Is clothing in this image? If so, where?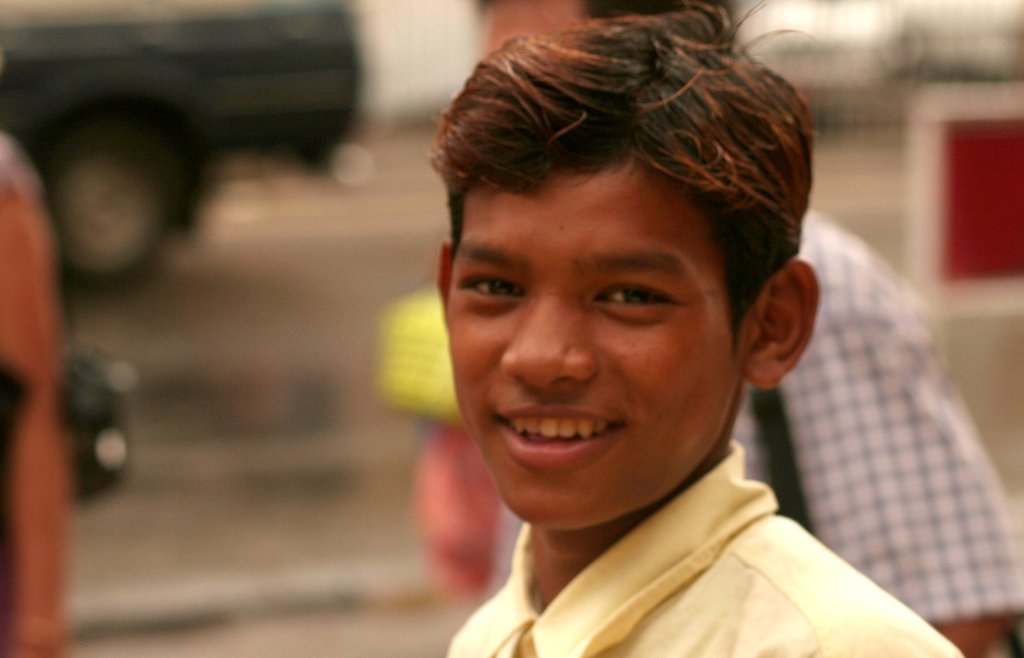
Yes, at detection(445, 442, 970, 657).
